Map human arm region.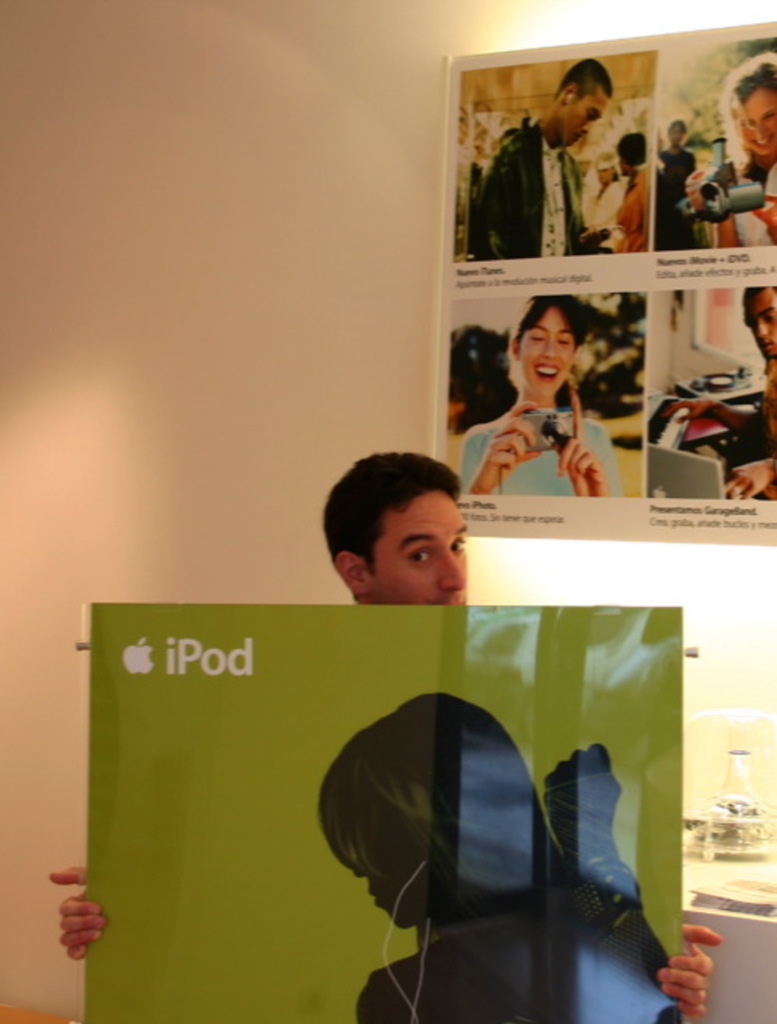
Mapped to locate(660, 929, 724, 1019).
